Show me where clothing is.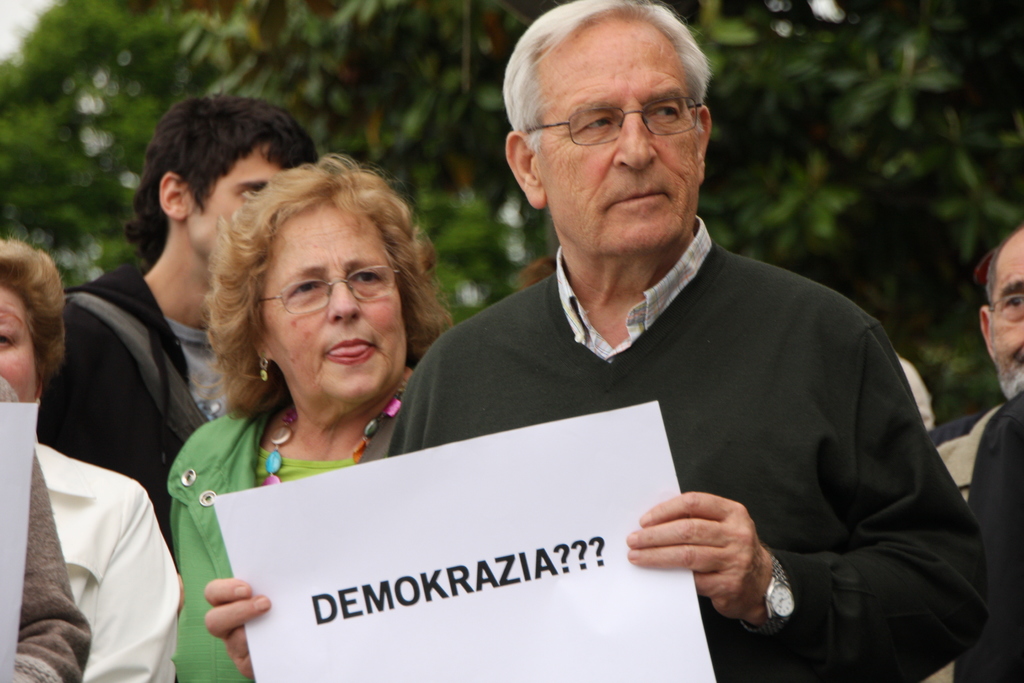
clothing is at {"left": 0, "top": 378, "right": 93, "bottom": 682}.
